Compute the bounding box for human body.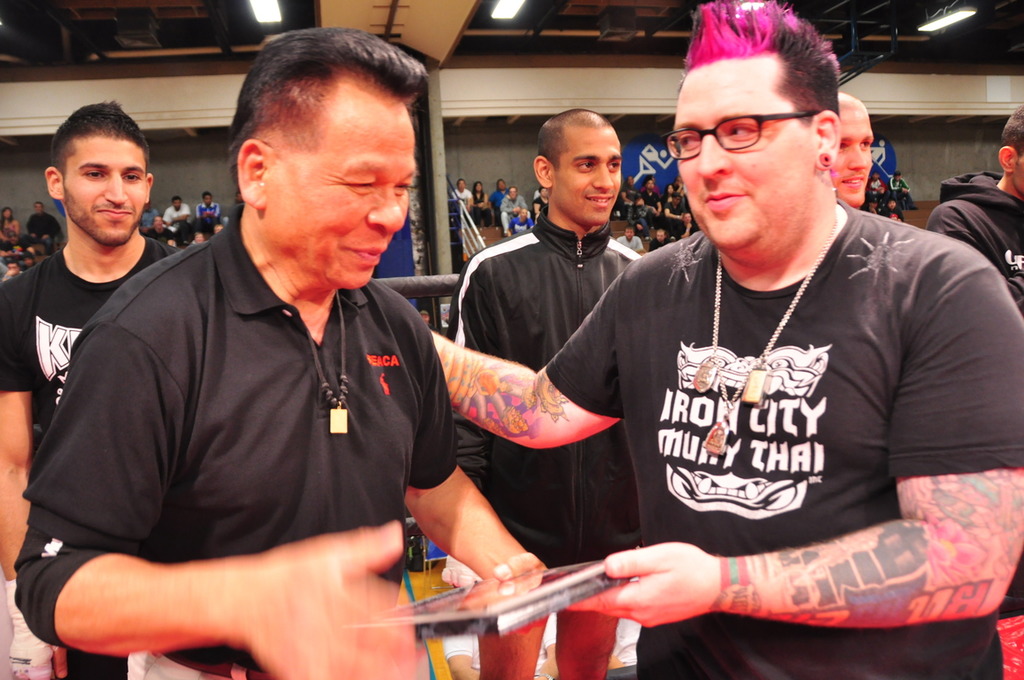
[x1=645, y1=182, x2=662, y2=213].
